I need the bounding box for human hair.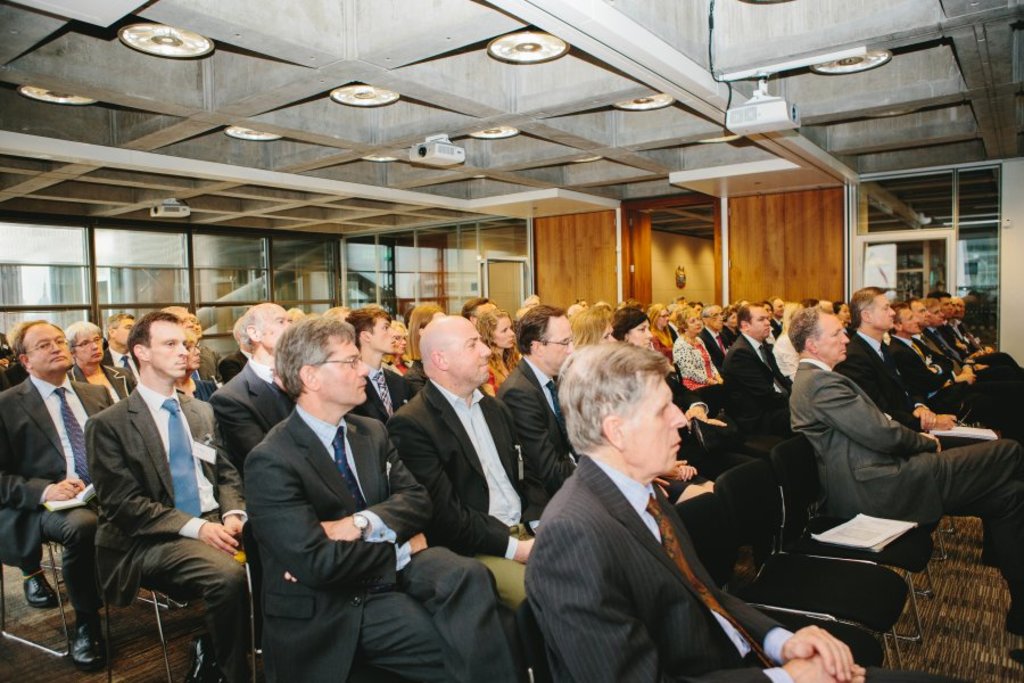
Here it is: box(670, 299, 700, 335).
